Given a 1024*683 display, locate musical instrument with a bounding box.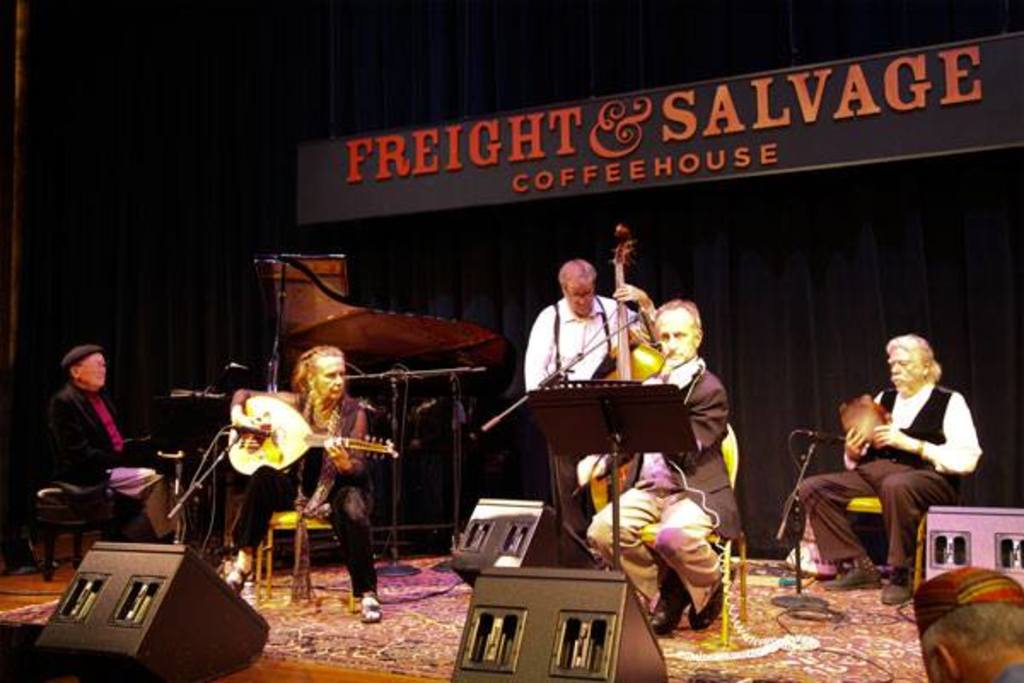
Located: Rect(840, 394, 894, 449).
